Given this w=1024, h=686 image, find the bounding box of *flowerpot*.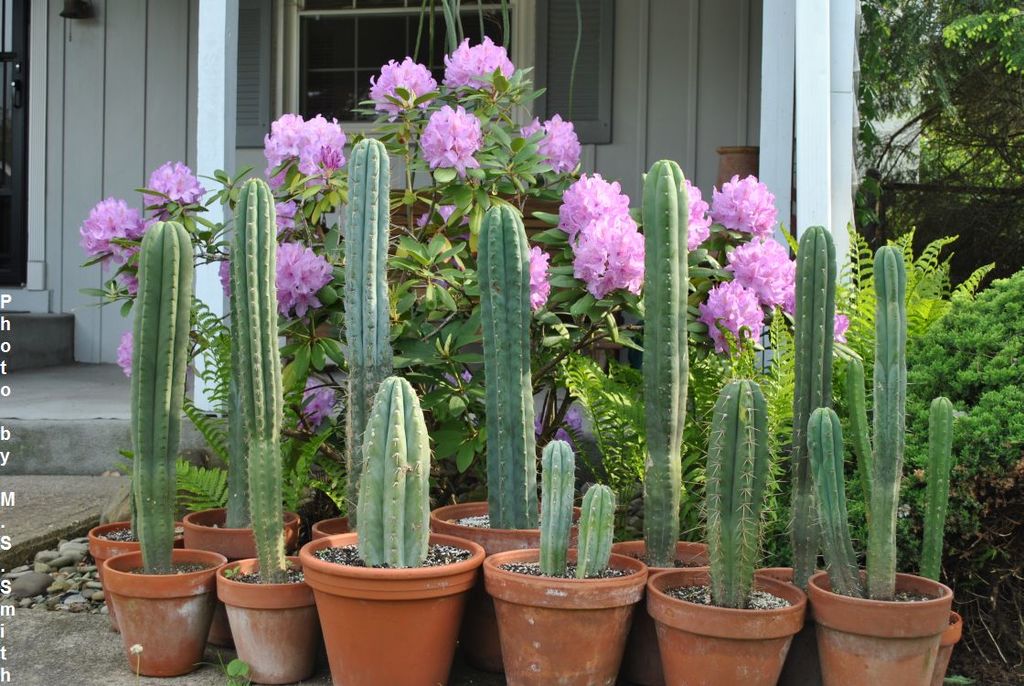
x1=180 y1=504 x2=299 y2=644.
